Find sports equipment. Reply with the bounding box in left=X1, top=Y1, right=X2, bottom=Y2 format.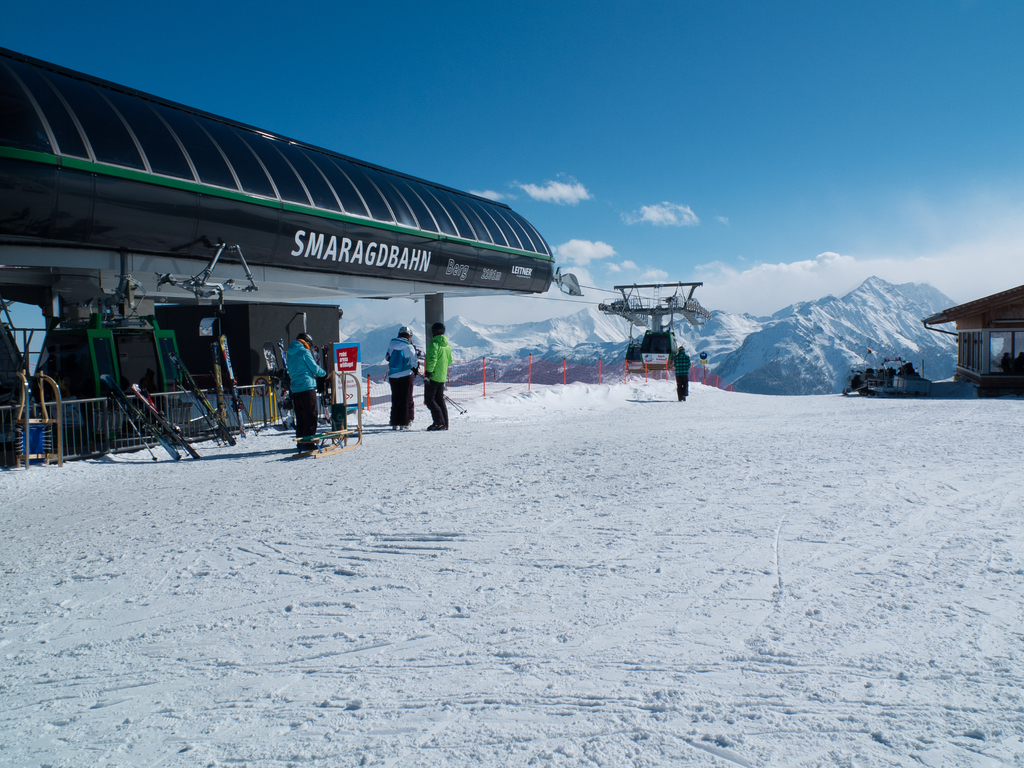
left=266, top=339, right=291, bottom=428.
